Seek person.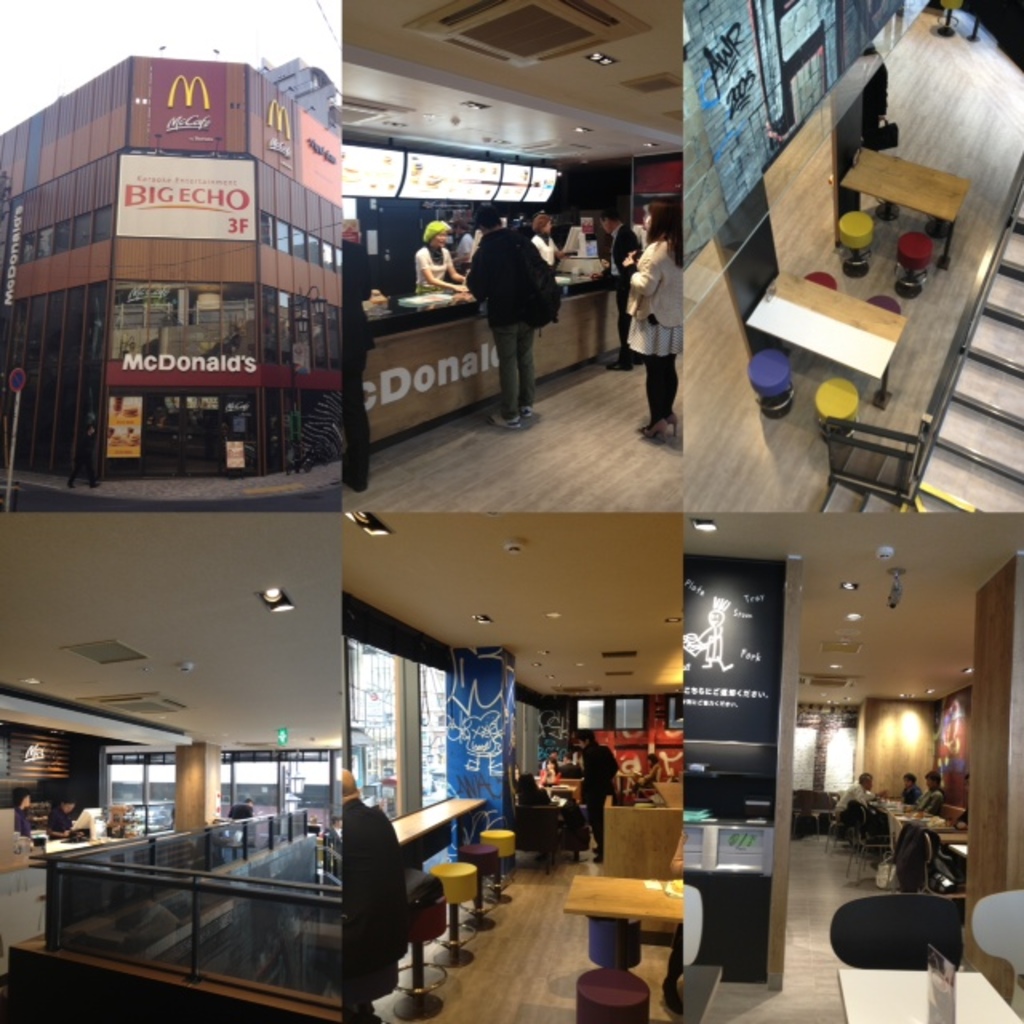
[left=338, top=219, right=365, bottom=251].
